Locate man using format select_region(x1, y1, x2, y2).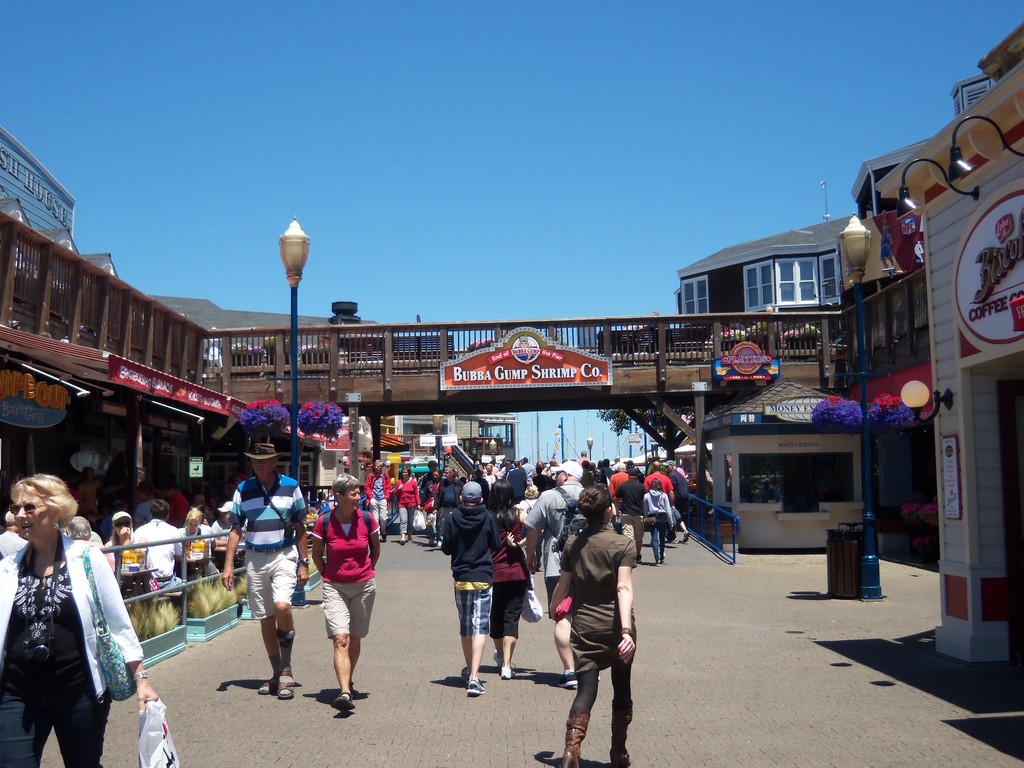
select_region(211, 501, 247, 573).
